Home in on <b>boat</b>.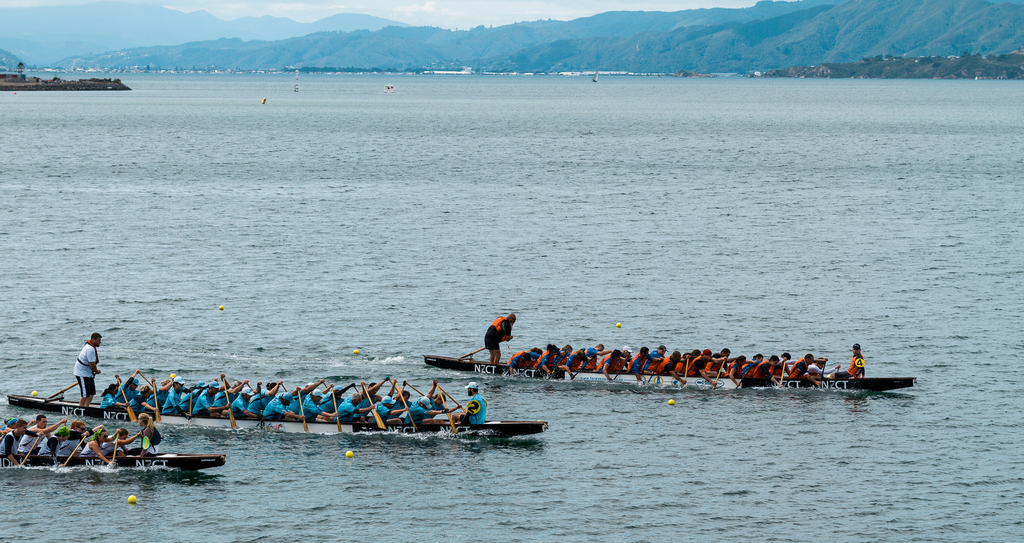
Homed in at 0:444:227:473.
